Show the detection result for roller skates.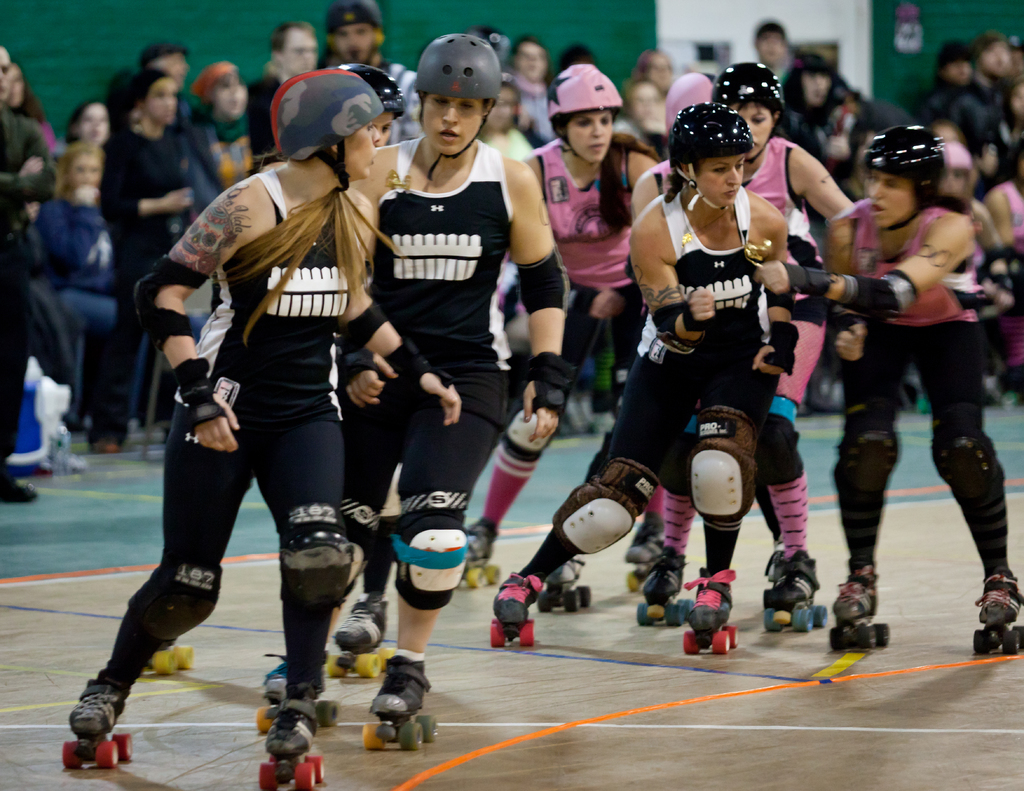
crop(976, 568, 1023, 656).
